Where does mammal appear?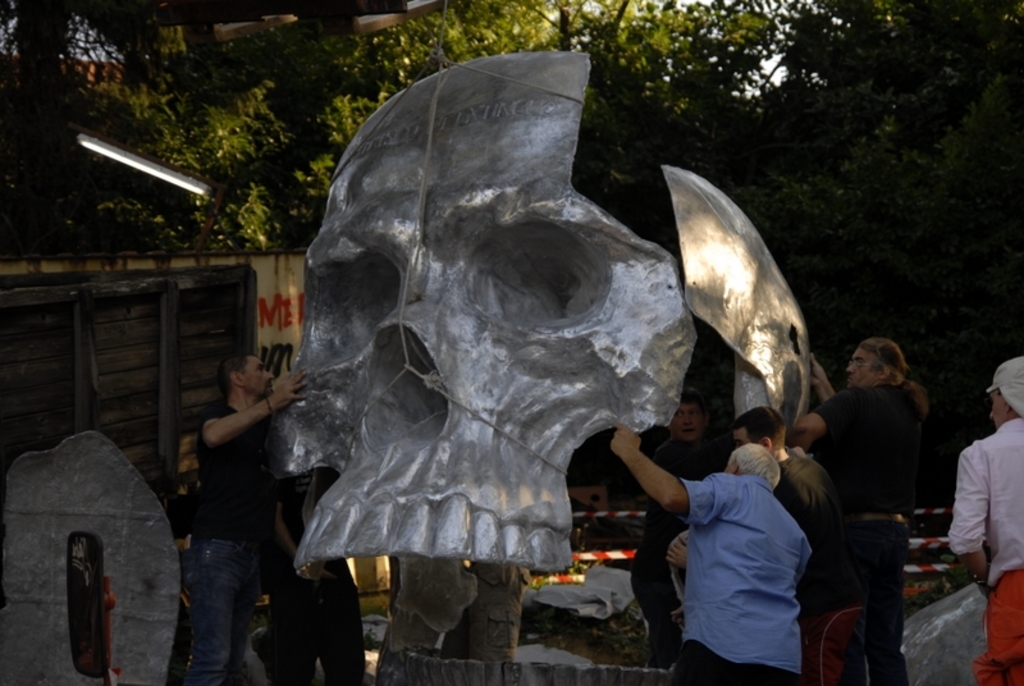
Appears at {"x1": 946, "y1": 360, "x2": 1023, "y2": 683}.
